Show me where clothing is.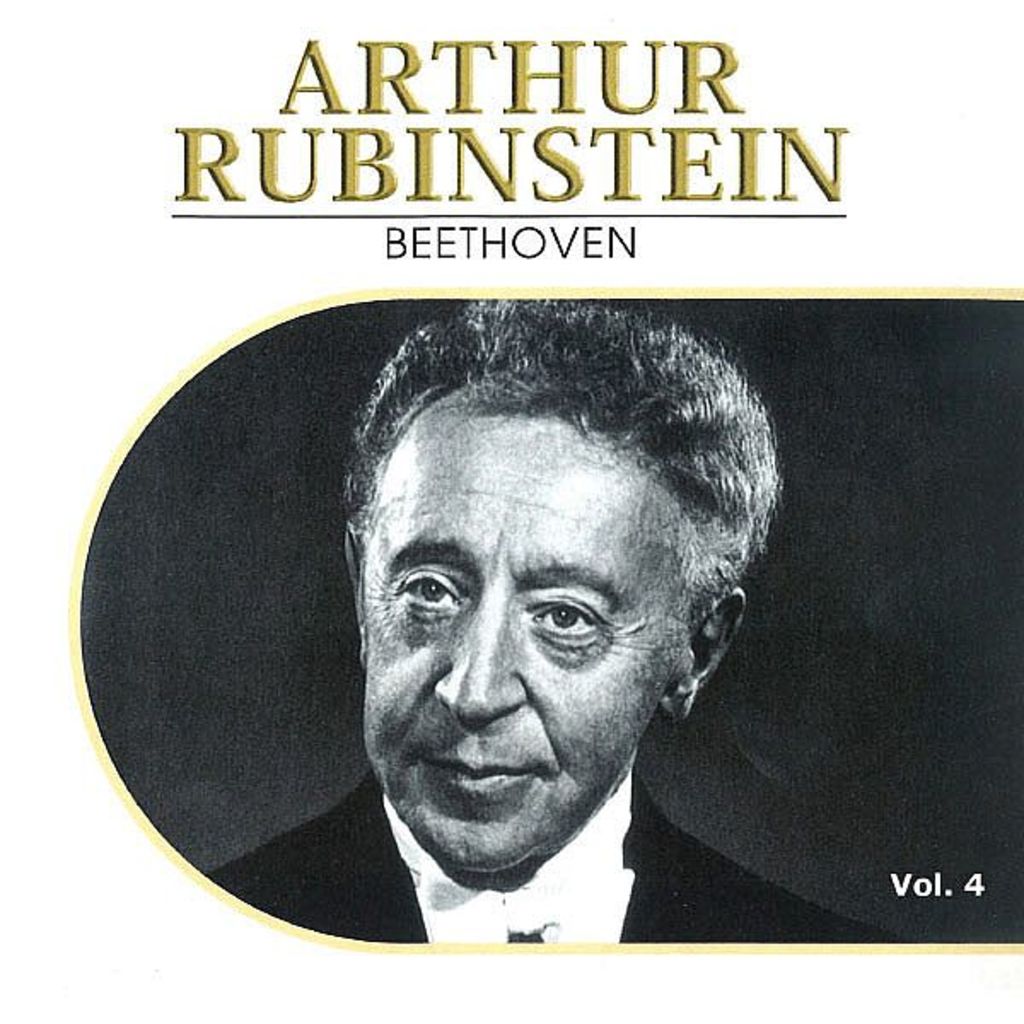
clothing is at [208, 763, 915, 942].
